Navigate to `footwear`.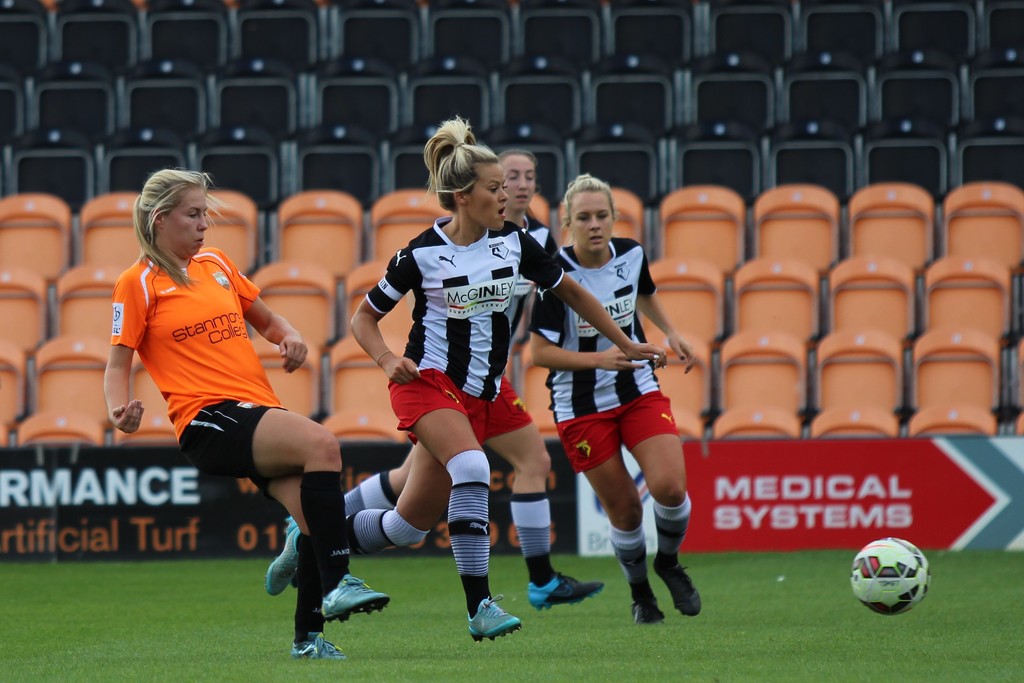
Navigation target: crop(527, 570, 602, 612).
